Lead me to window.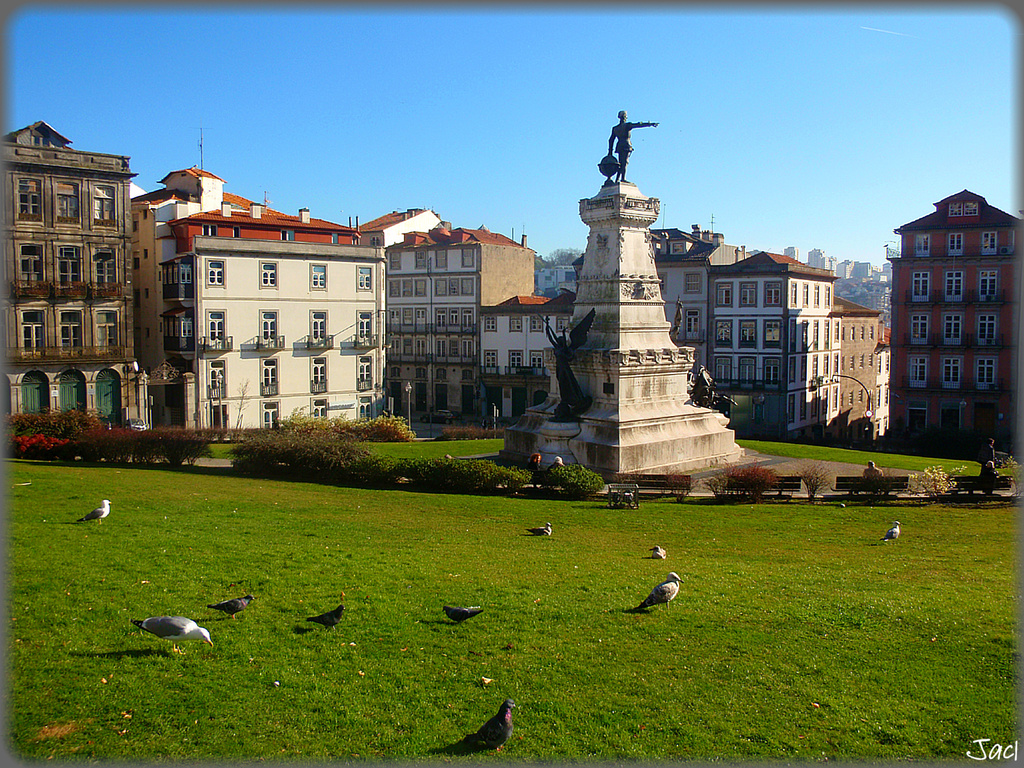
Lead to [x1=88, y1=306, x2=120, y2=357].
